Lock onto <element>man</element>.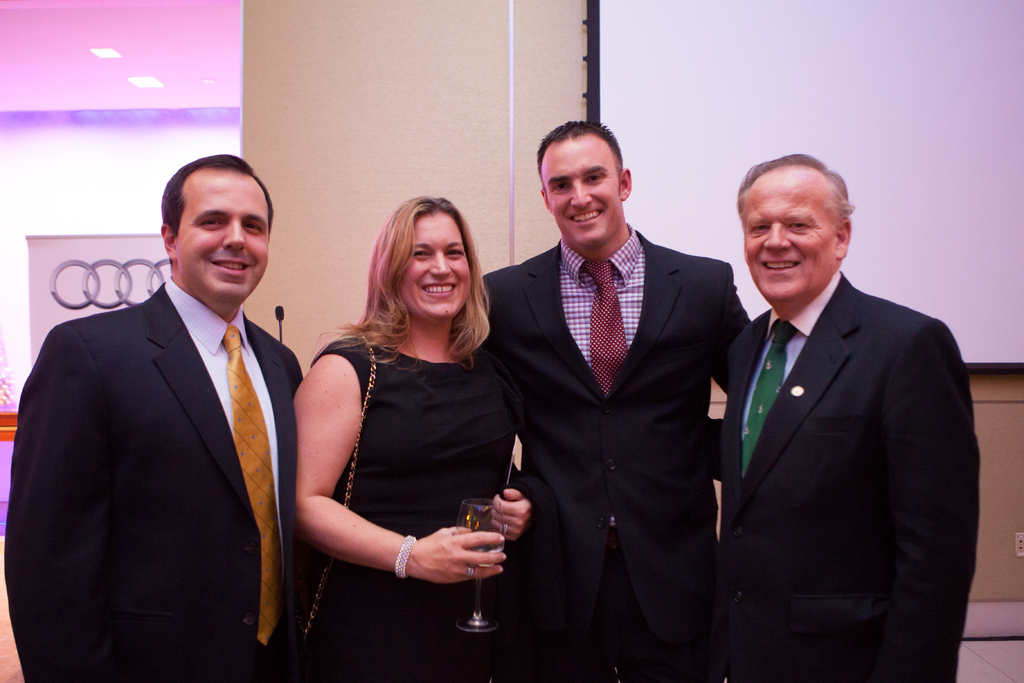
Locked: 476/120/762/682.
